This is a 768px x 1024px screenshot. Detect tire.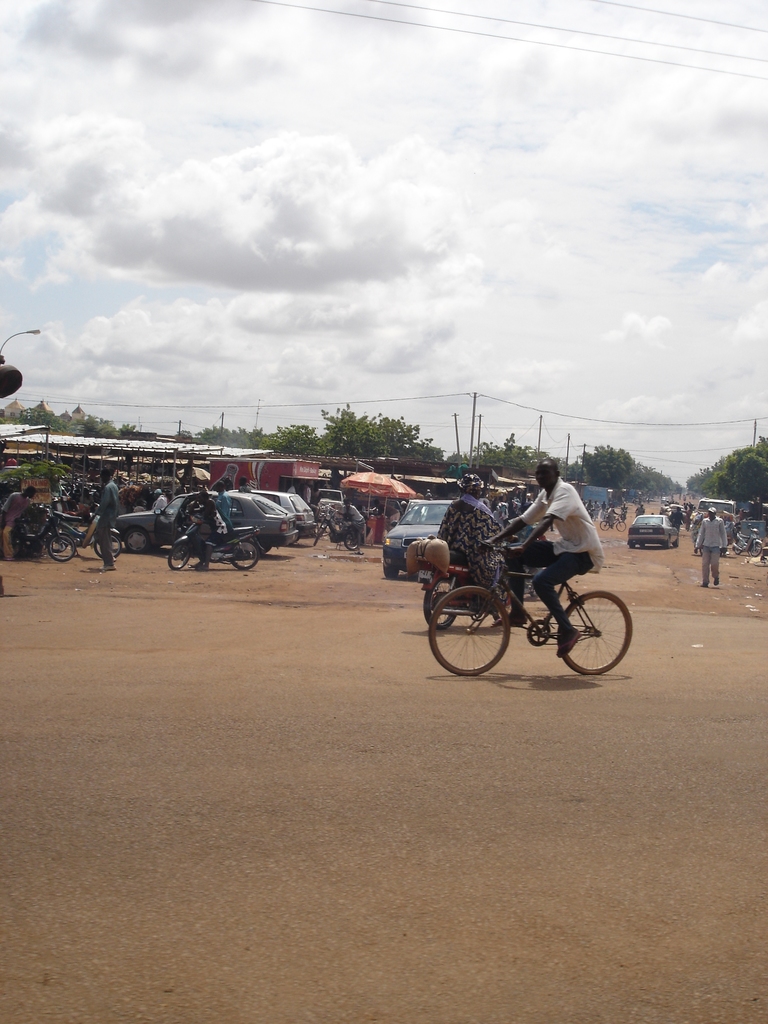
<box>424,577,458,628</box>.
